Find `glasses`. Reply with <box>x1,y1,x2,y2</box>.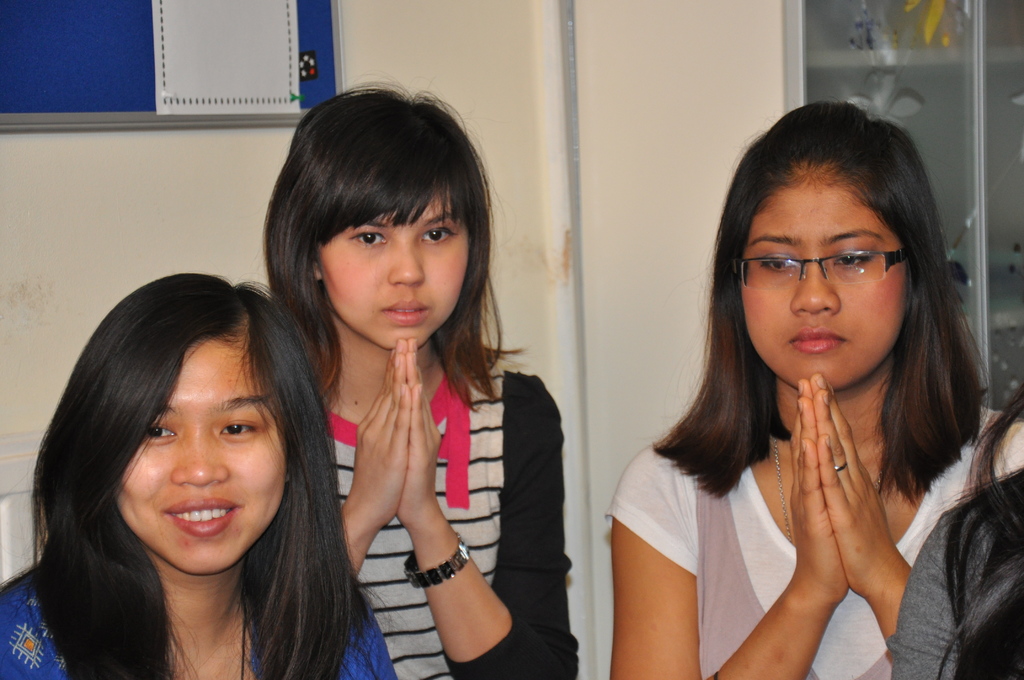
<box>762,237,921,296</box>.
